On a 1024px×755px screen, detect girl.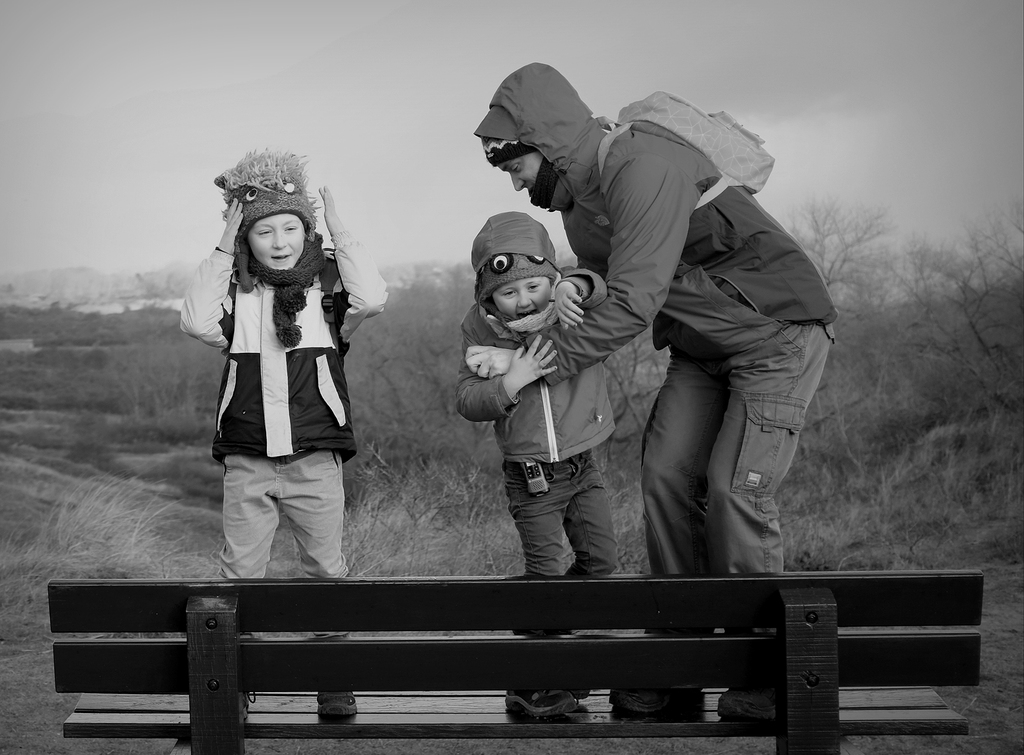
[left=180, top=145, right=394, bottom=721].
